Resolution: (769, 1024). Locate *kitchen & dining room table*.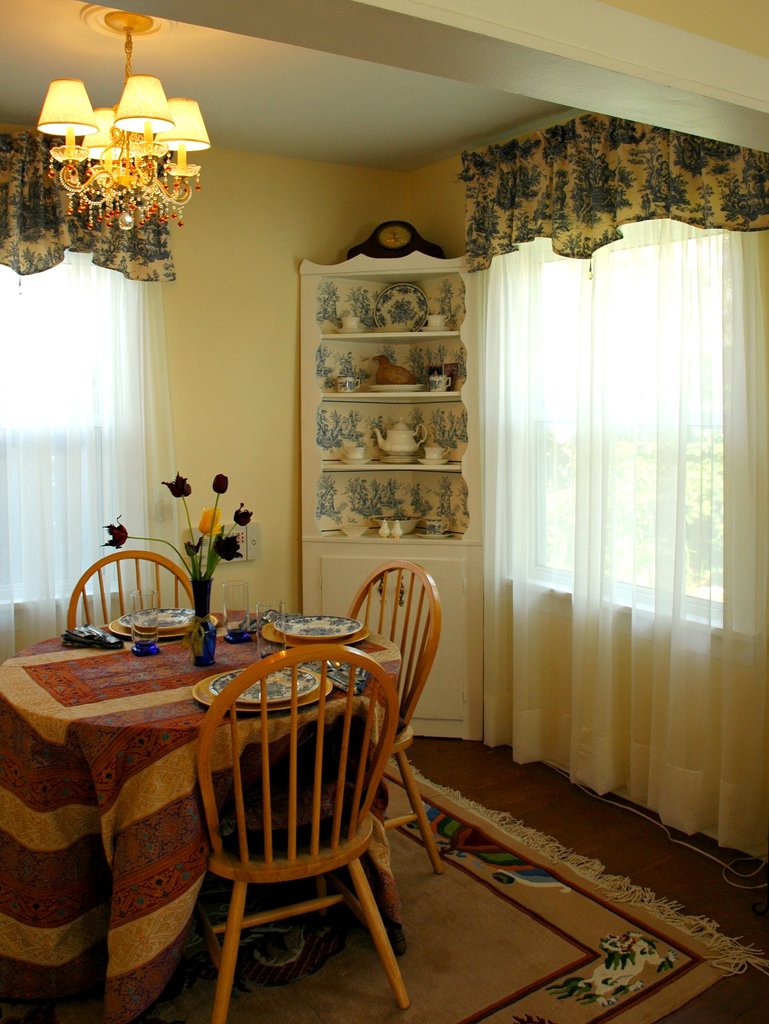
0/609/405/1023.
